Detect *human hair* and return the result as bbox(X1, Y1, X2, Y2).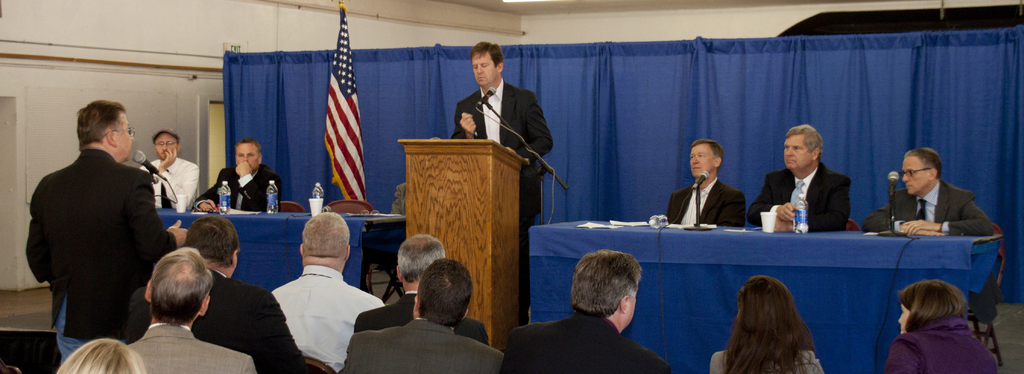
bbox(720, 276, 822, 373).
